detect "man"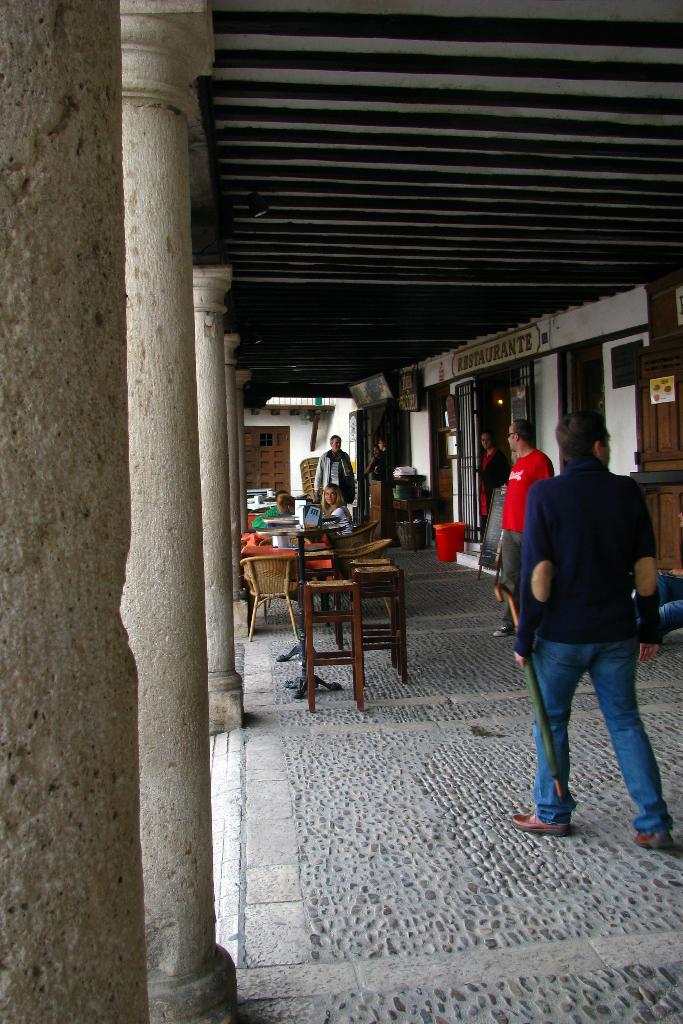
x1=370, y1=445, x2=408, y2=550
